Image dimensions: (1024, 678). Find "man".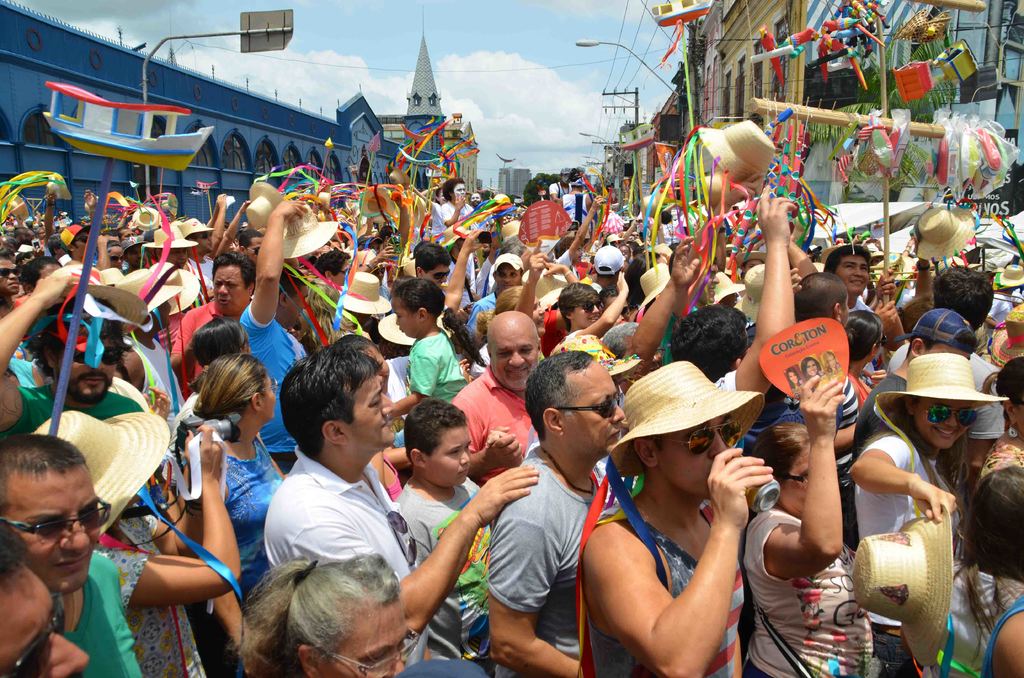
[x1=920, y1=267, x2=1006, y2=371].
